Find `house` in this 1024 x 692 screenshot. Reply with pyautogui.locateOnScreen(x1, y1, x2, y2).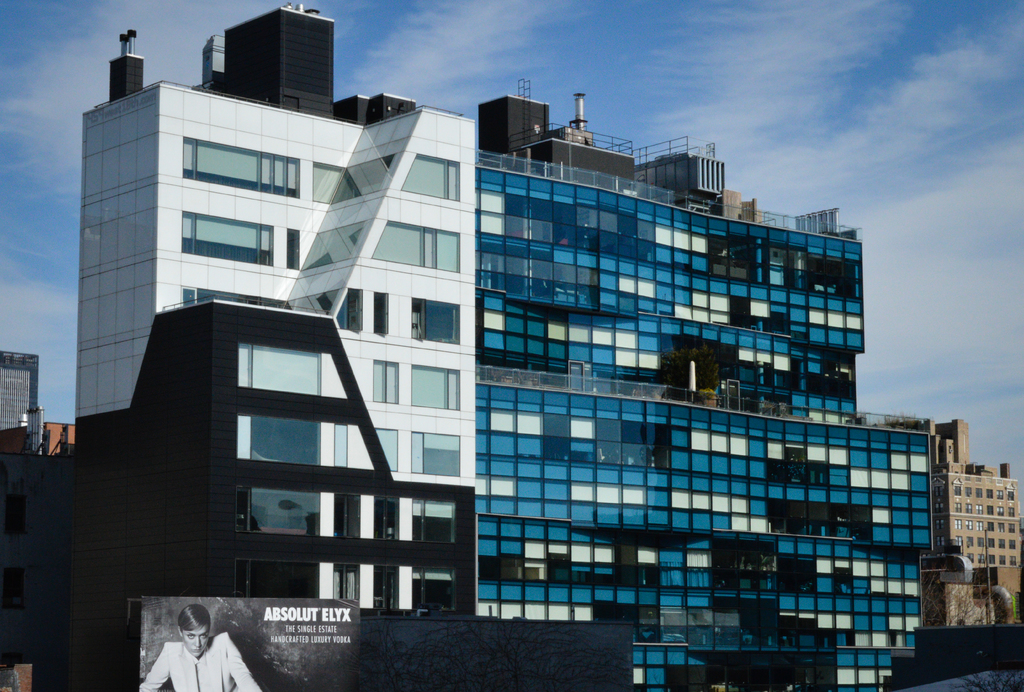
pyautogui.locateOnScreen(929, 405, 1023, 635).
